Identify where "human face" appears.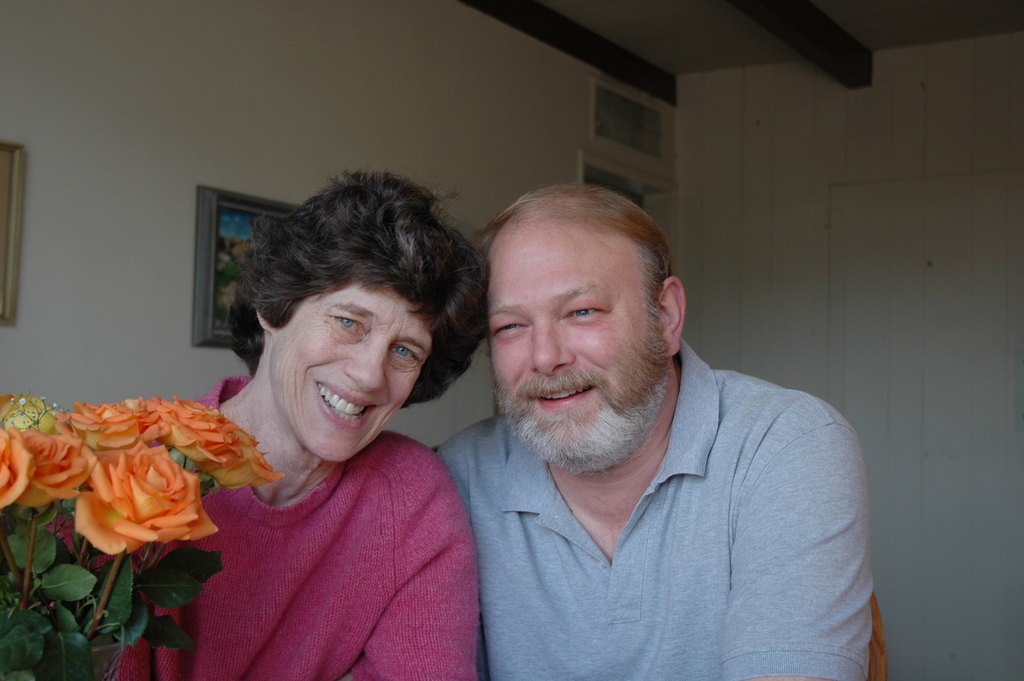
Appears at [left=273, top=281, right=438, bottom=464].
